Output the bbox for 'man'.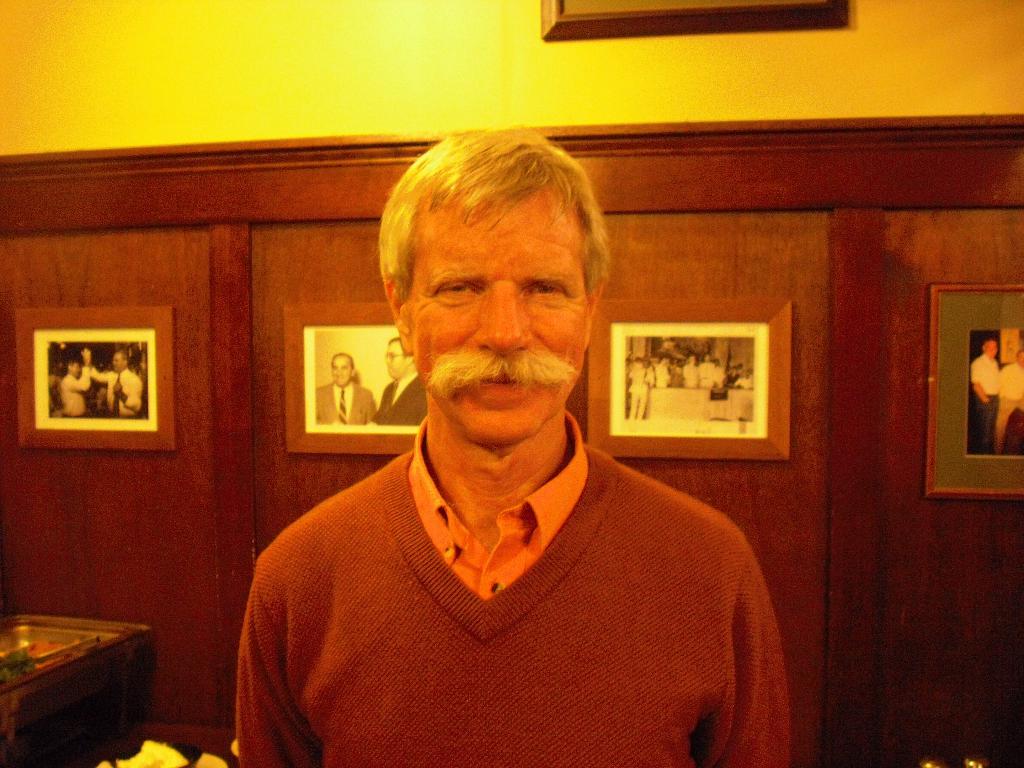
[312, 351, 376, 426].
